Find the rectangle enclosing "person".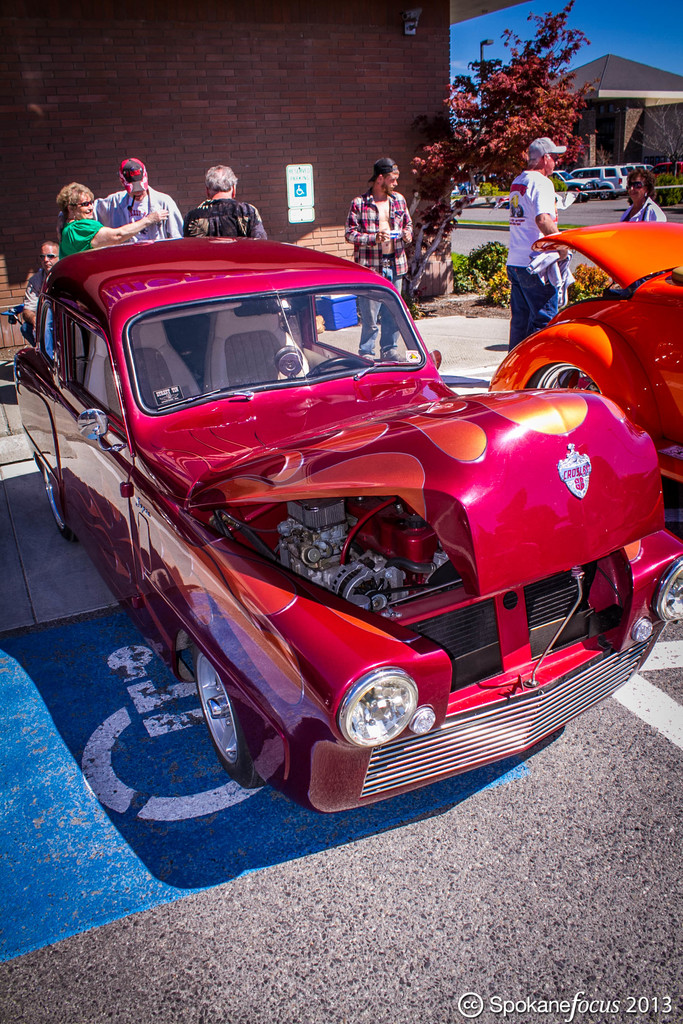
[506, 138, 562, 355].
